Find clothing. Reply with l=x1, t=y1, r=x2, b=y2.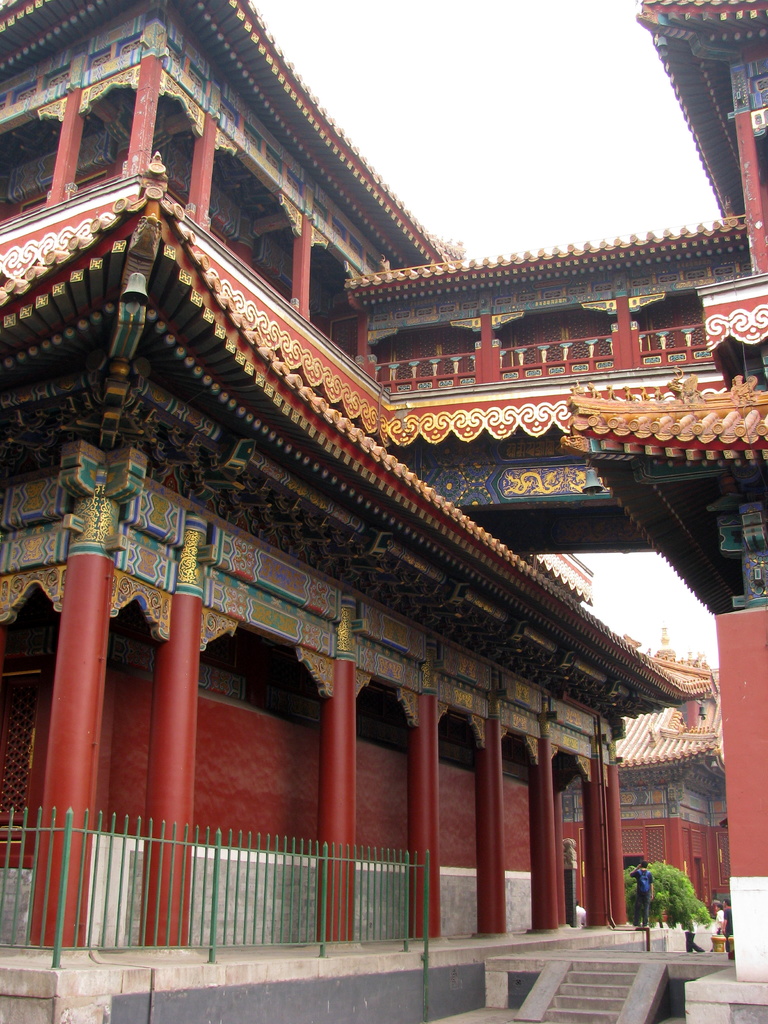
l=625, t=867, r=653, b=928.
